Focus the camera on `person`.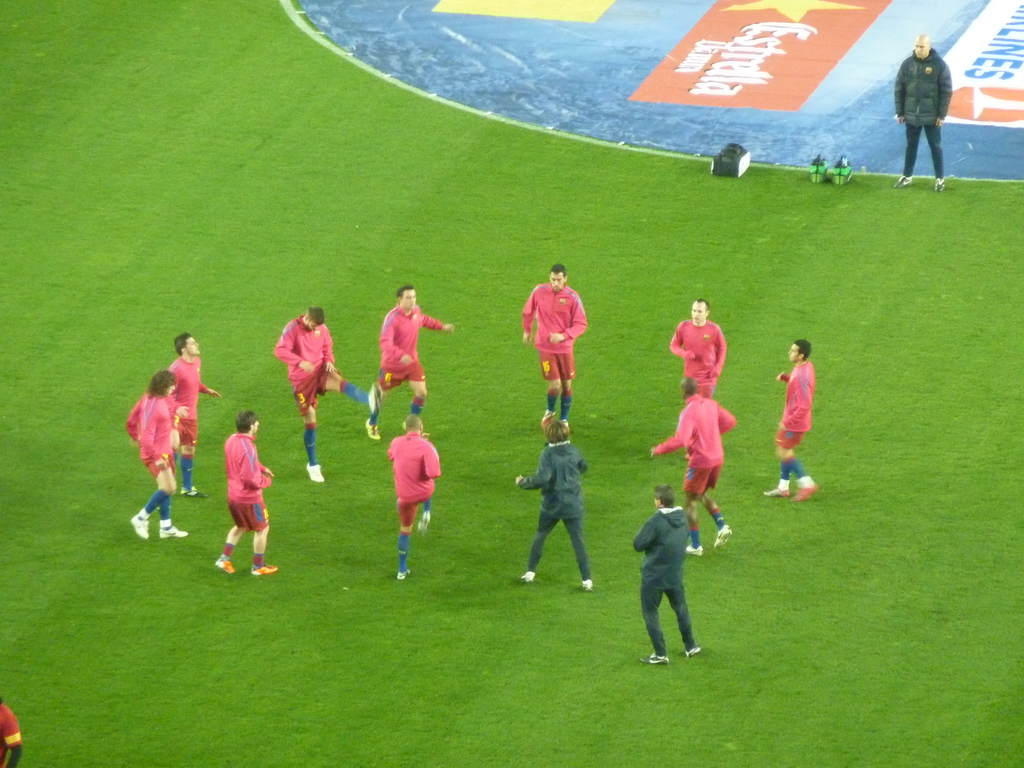
Focus region: {"x1": 633, "y1": 465, "x2": 711, "y2": 665}.
